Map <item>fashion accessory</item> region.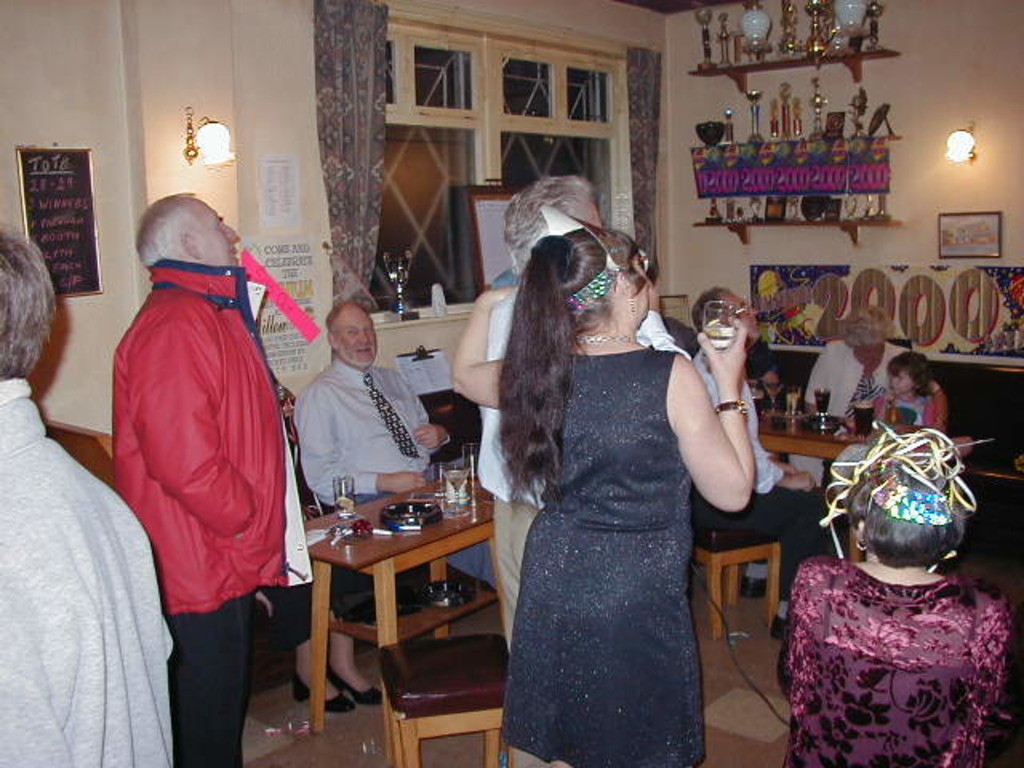
Mapped to left=710, top=397, right=750, bottom=414.
